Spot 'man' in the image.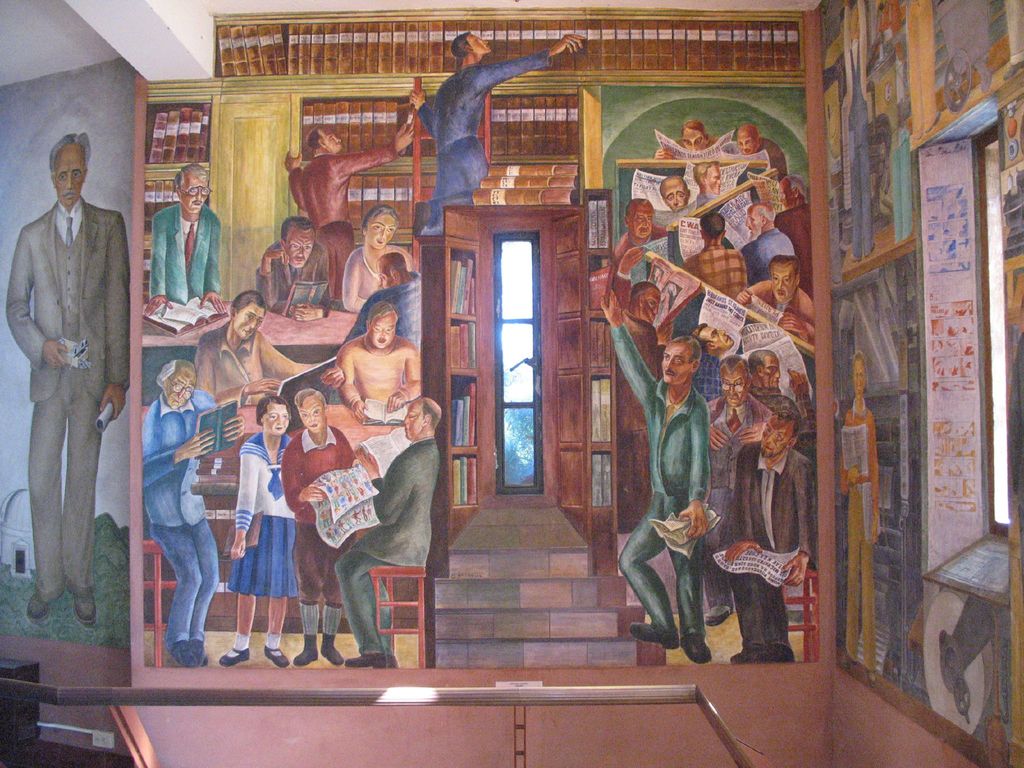
'man' found at rect(659, 175, 691, 212).
